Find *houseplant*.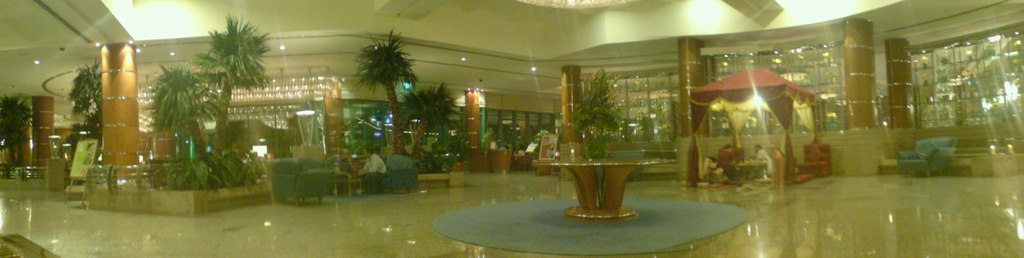
bbox=(544, 71, 673, 218).
